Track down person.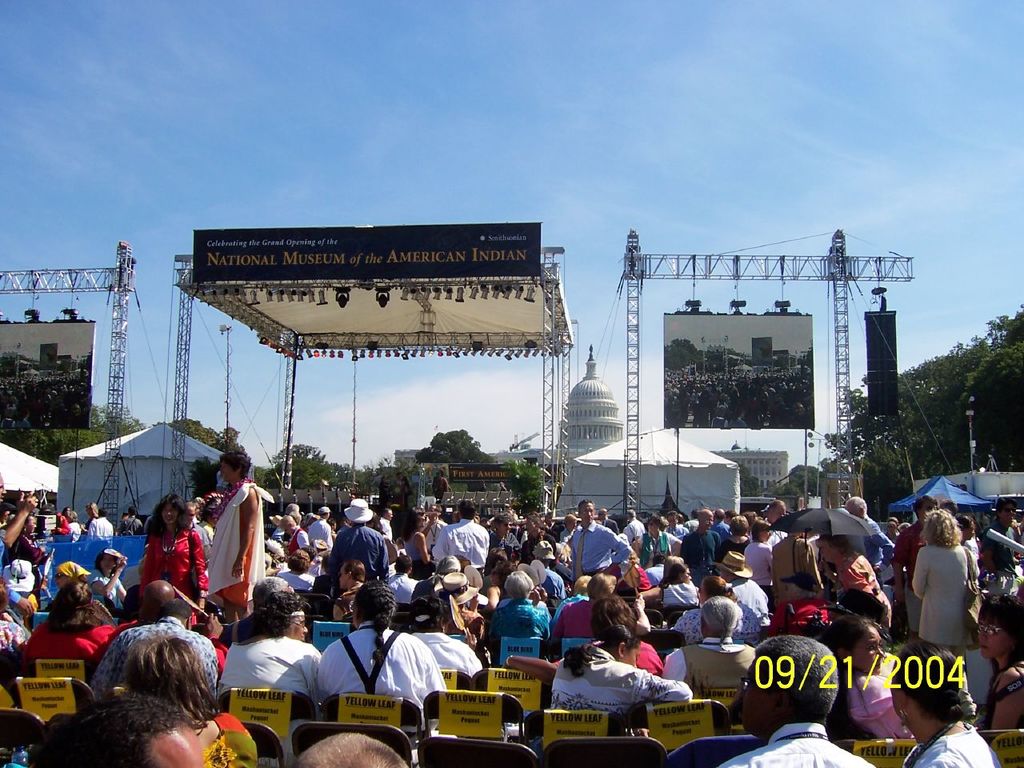
Tracked to (x1=742, y1=515, x2=774, y2=611).
